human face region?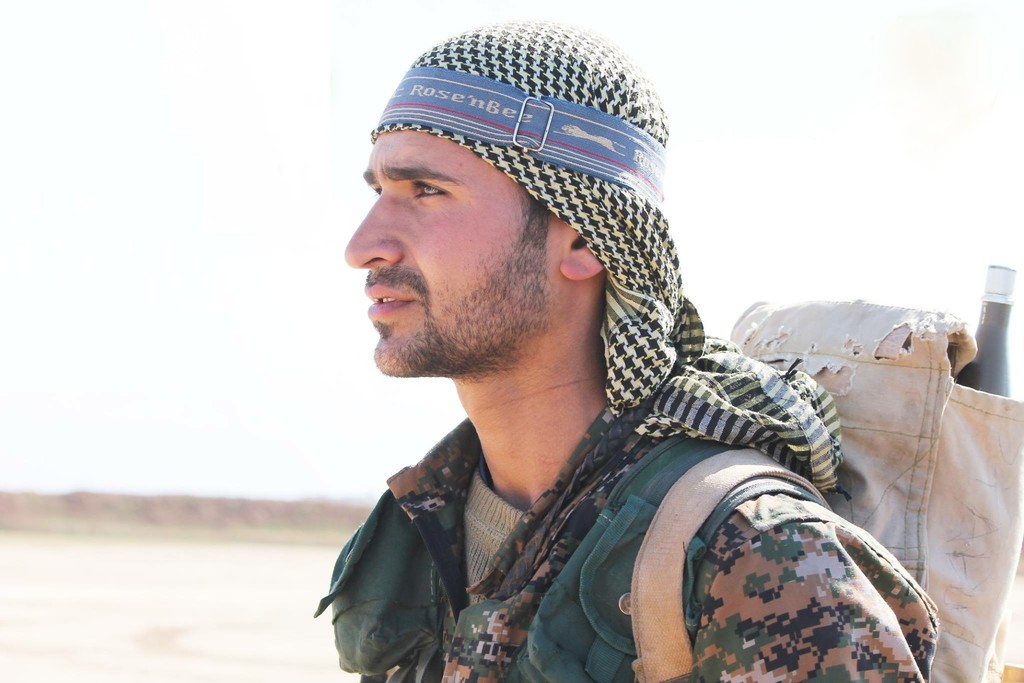
detection(342, 126, 563, 377)
